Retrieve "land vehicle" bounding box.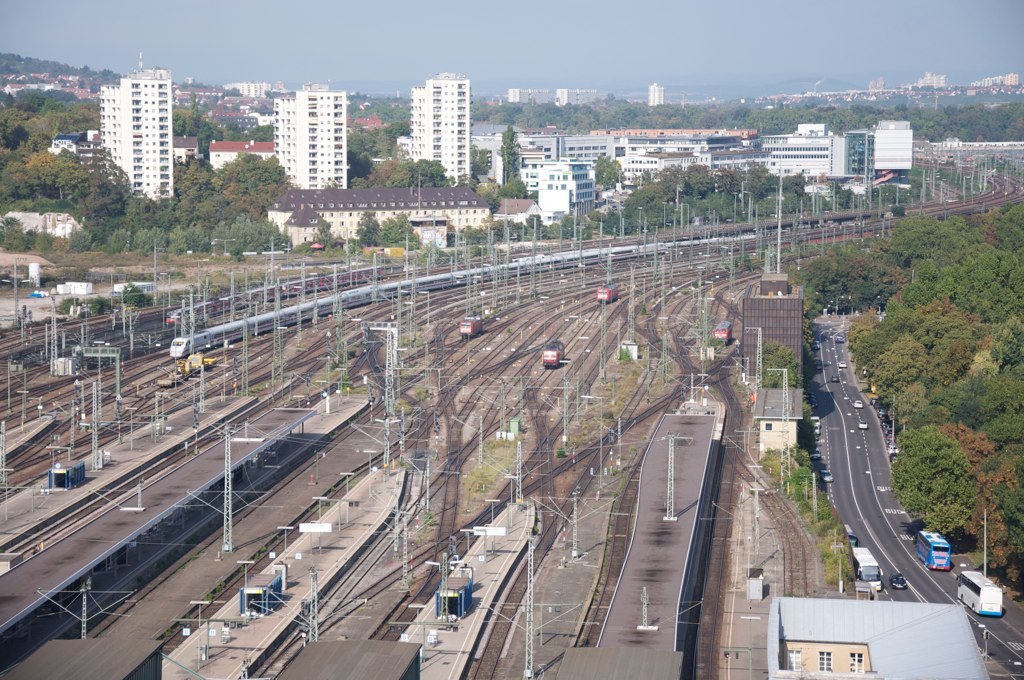
Bounding box: region(842, 522, 859, 545).
